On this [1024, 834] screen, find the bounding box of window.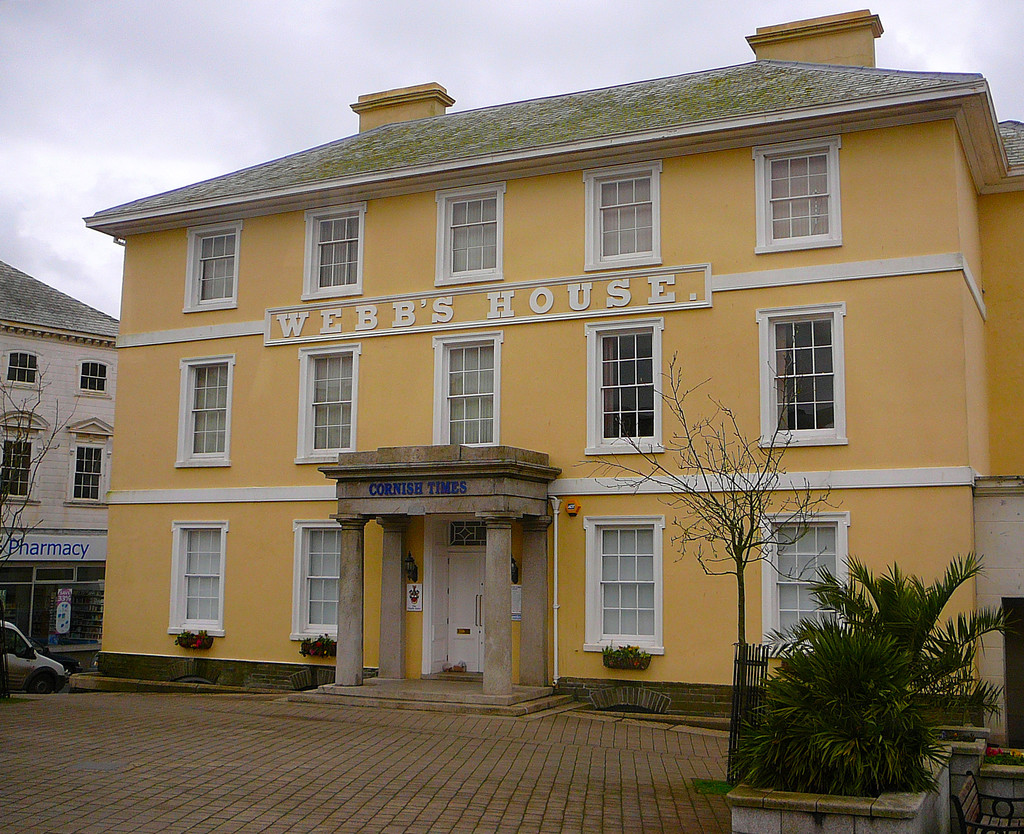
Bounding box: [168,520,228,635].
